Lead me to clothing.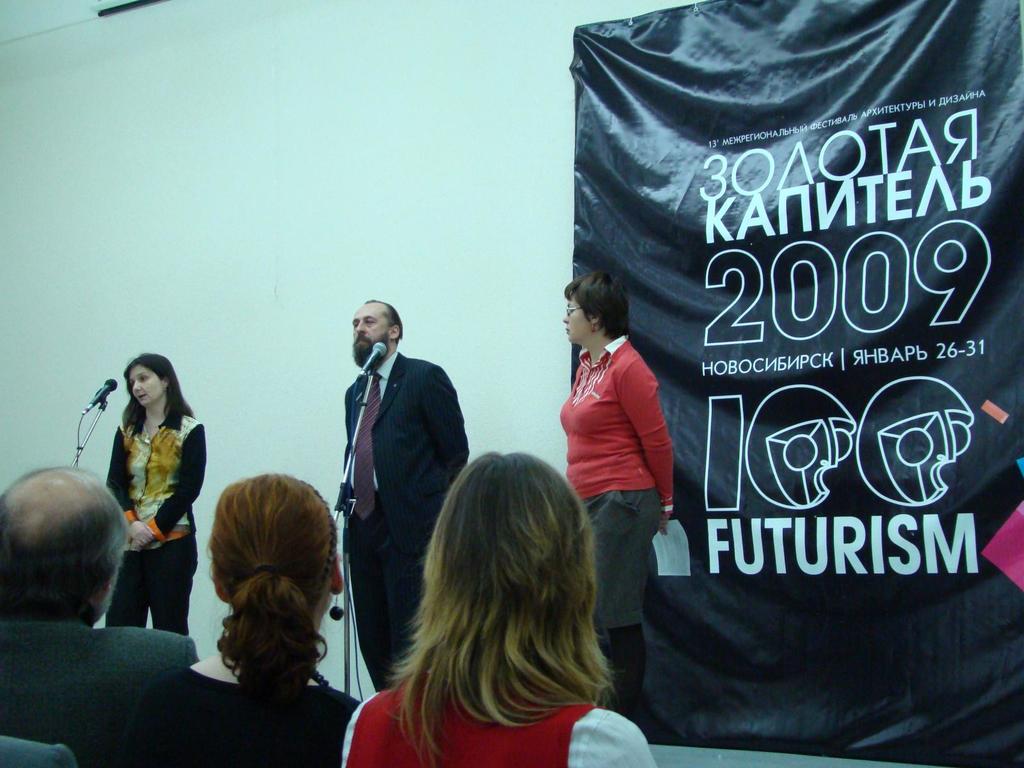
Lead to 102/410/206/637.
